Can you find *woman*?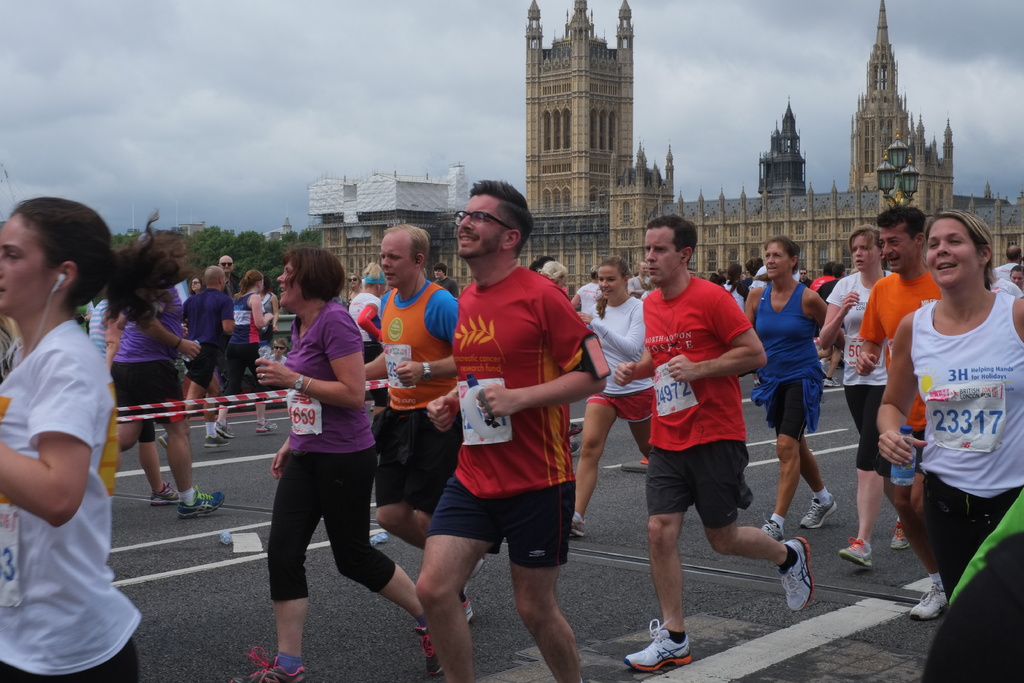
Yes, bounding box: Rect(566, 256, 650, 536).
